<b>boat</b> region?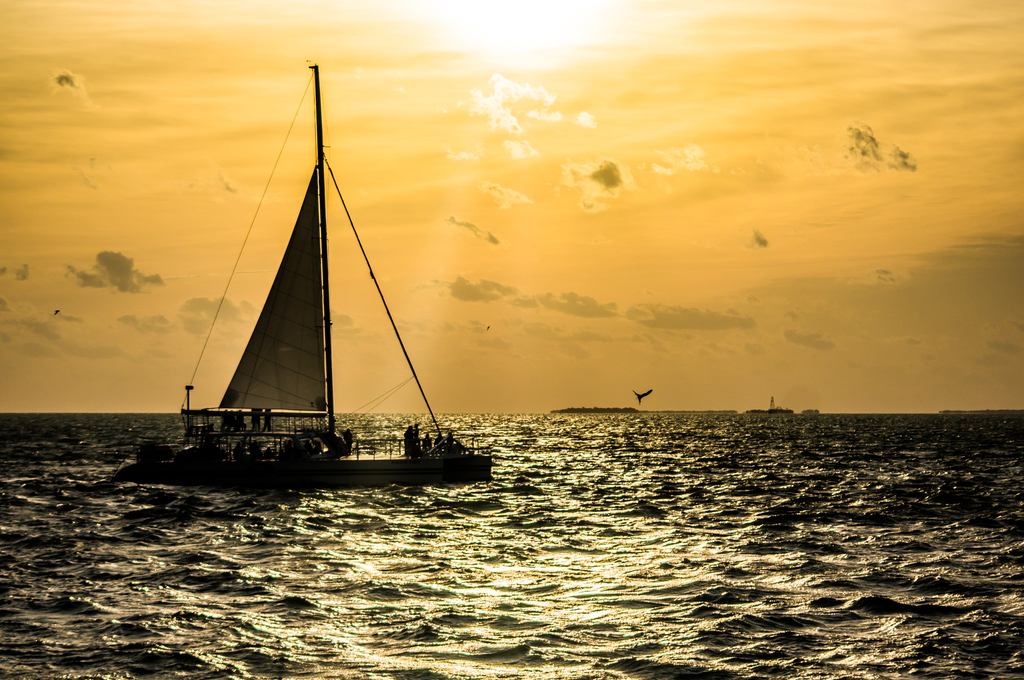
locate(150, 79, 489, 533)
